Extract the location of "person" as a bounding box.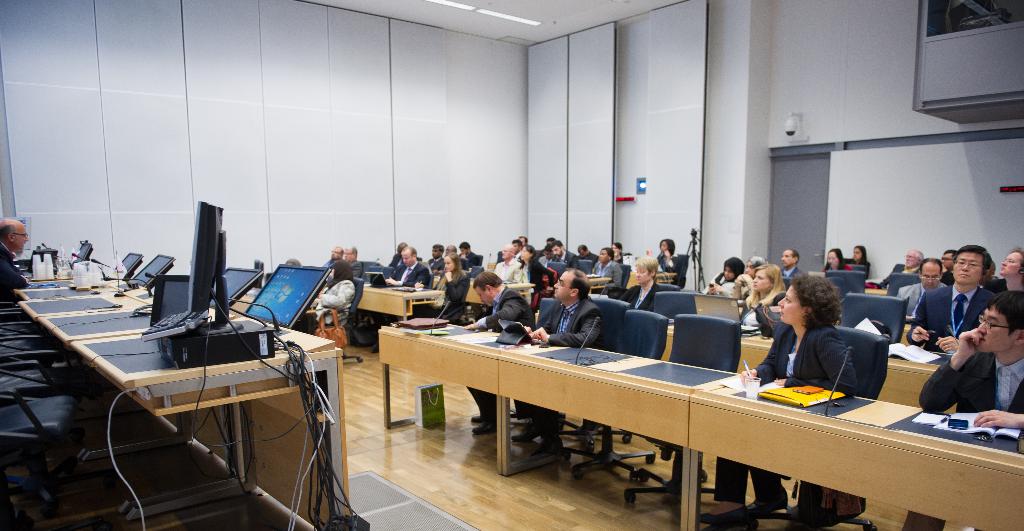
rect(324, 252, 345, 272).
